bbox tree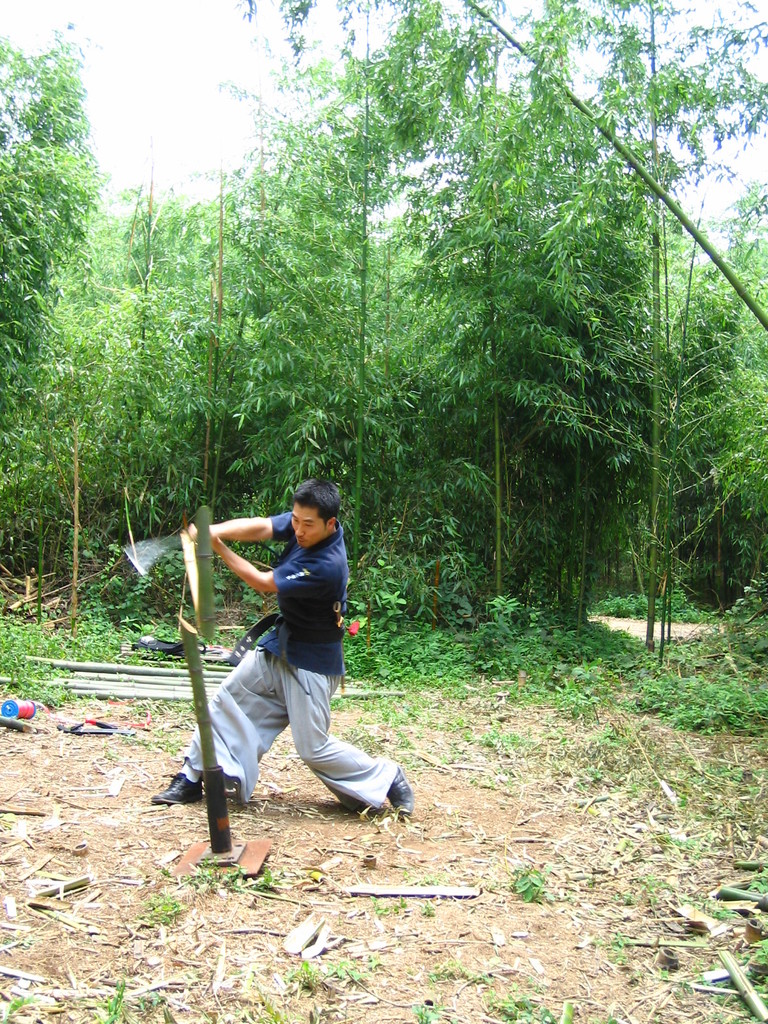
173,63,252,563
